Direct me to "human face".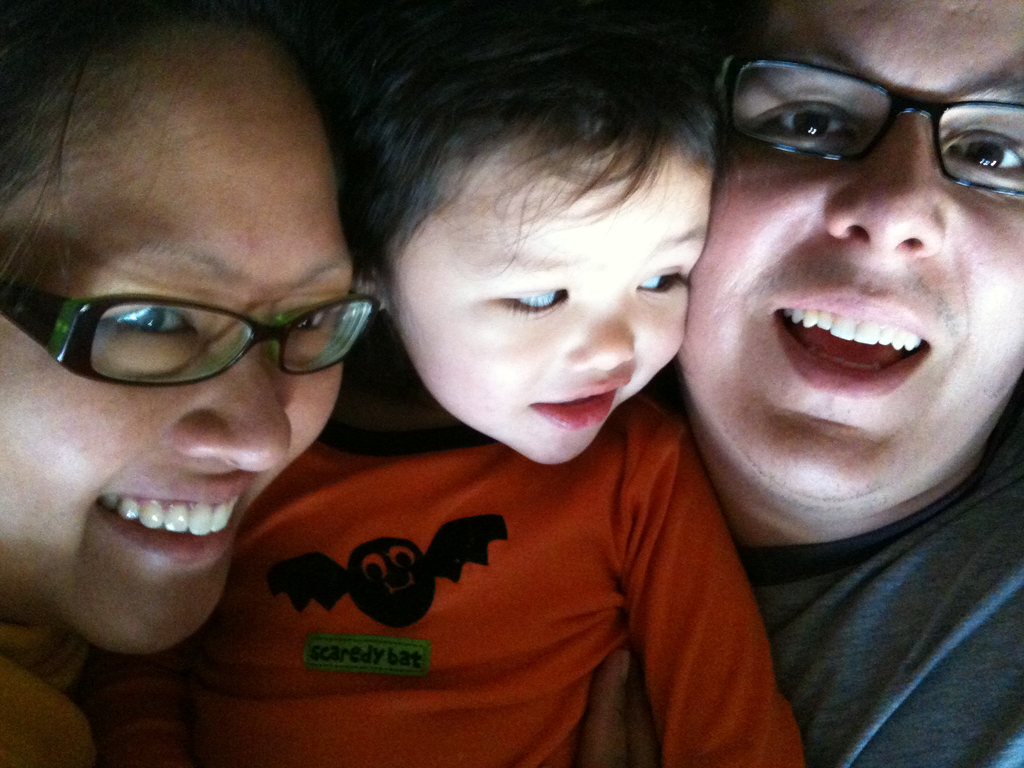
Direction: 0/43/354/655.
